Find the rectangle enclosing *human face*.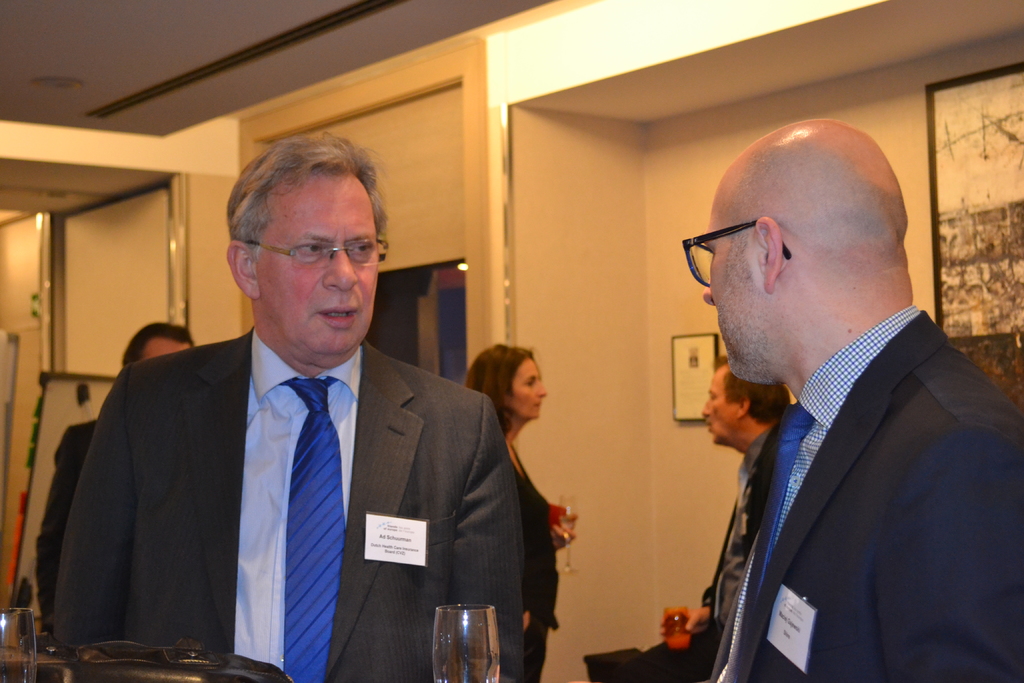
511,359,543,420.
